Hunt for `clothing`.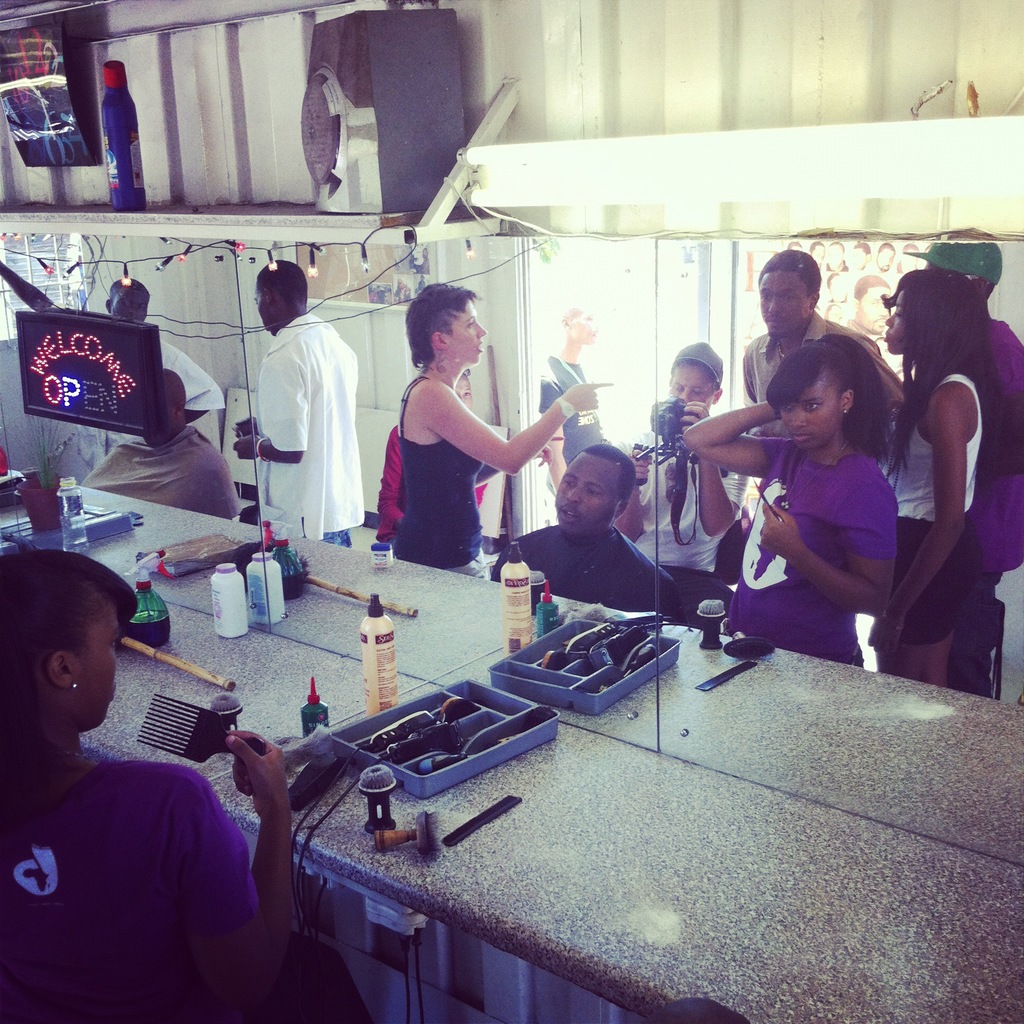
Hunted down at BBox(742, 312, 901, 440).
